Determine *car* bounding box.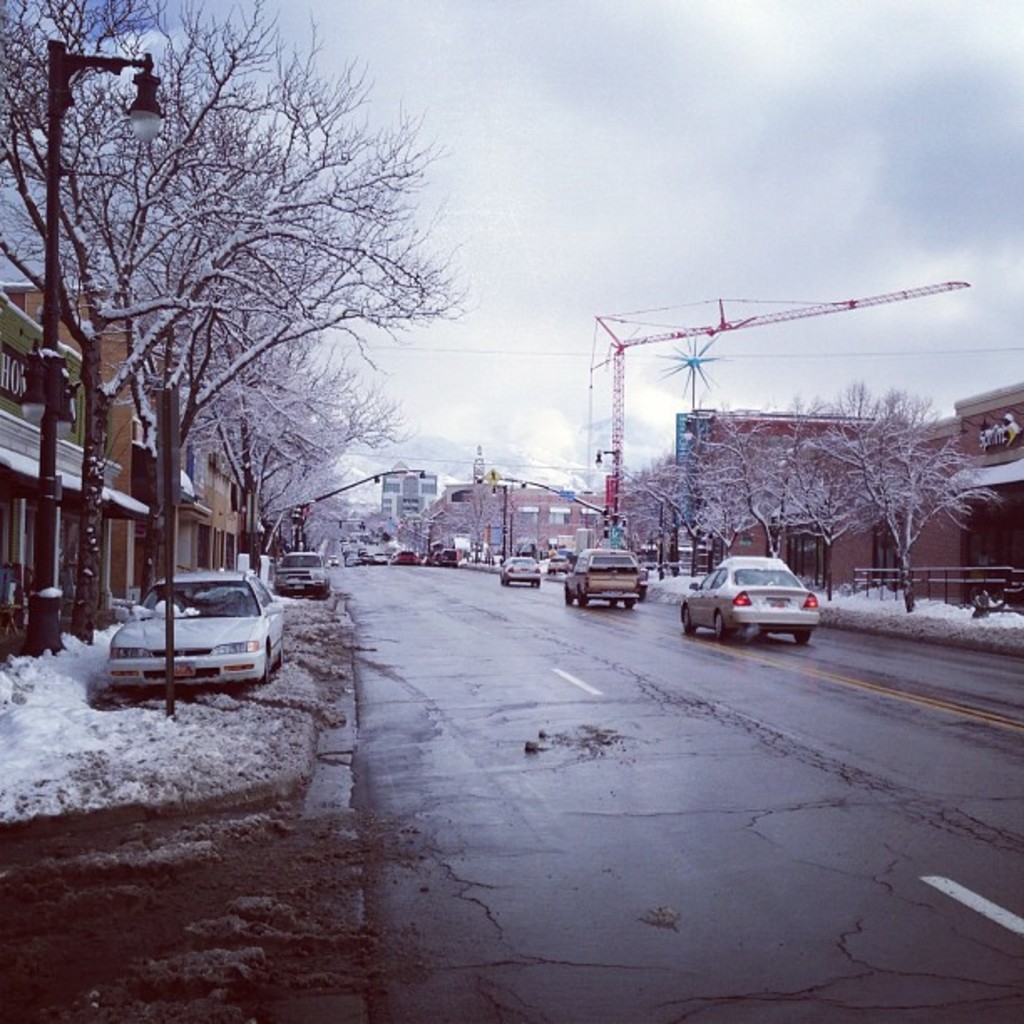
Determined: 562, 547, 643, 604.
